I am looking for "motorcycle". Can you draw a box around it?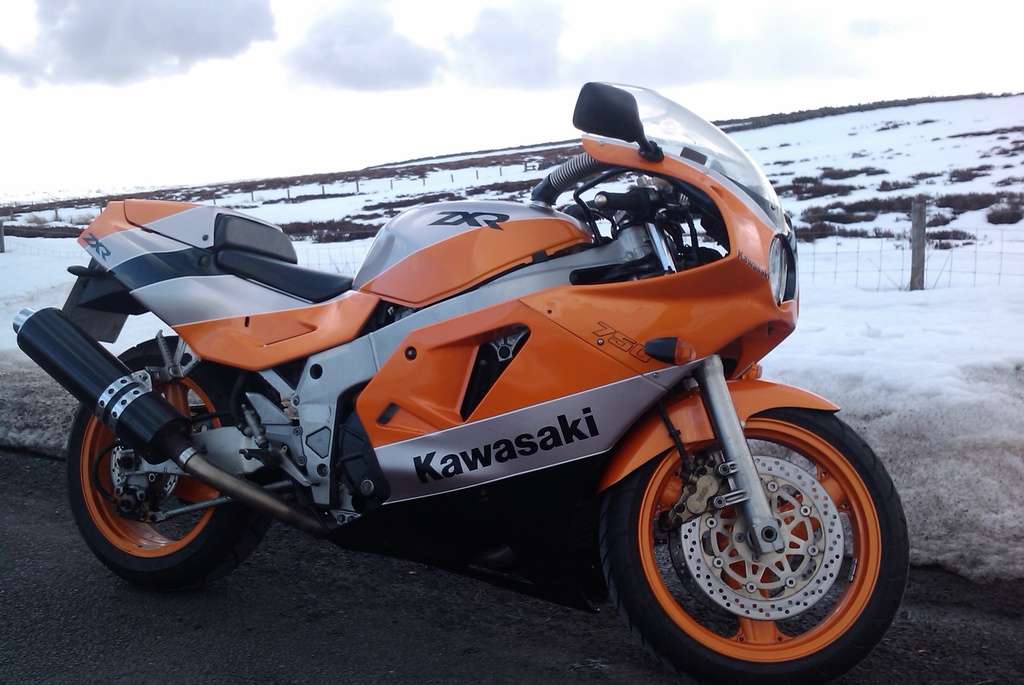
Sure, the bounding box is <region>13, 126, 920, 661</region>.
